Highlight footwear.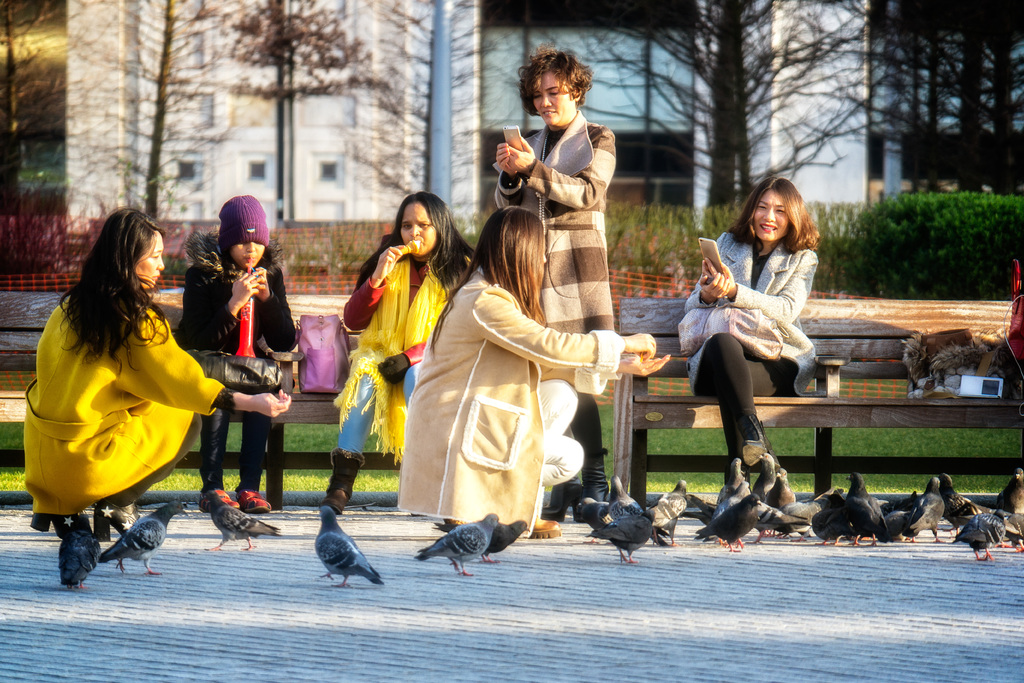
Highlighted region: box(579, 469, 611, 500).
